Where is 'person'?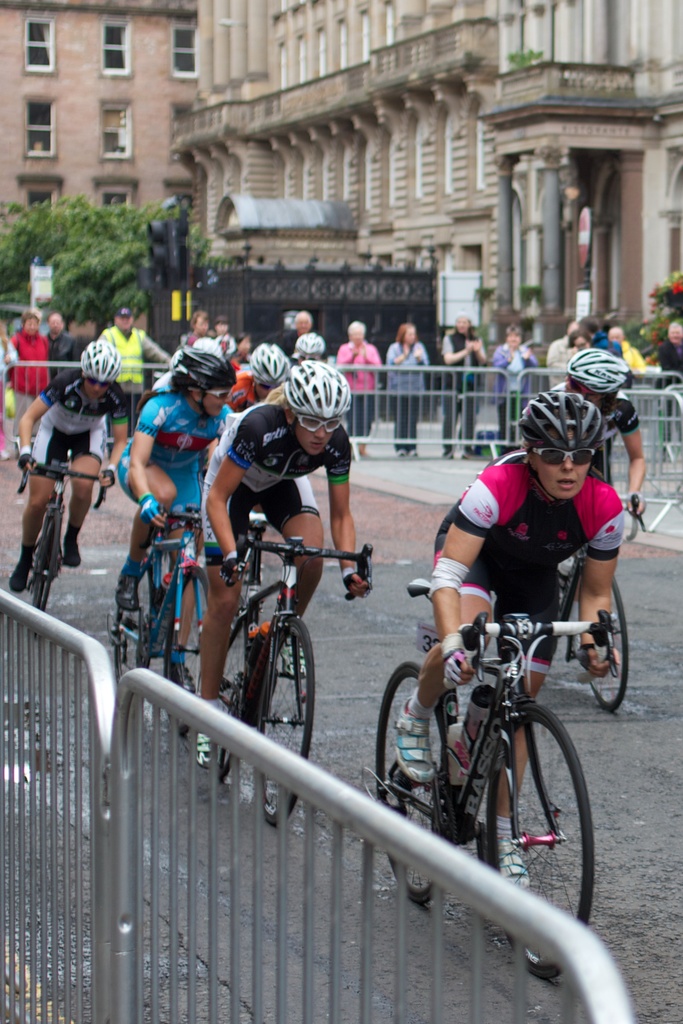
locate(23, 307, 101, 611).
